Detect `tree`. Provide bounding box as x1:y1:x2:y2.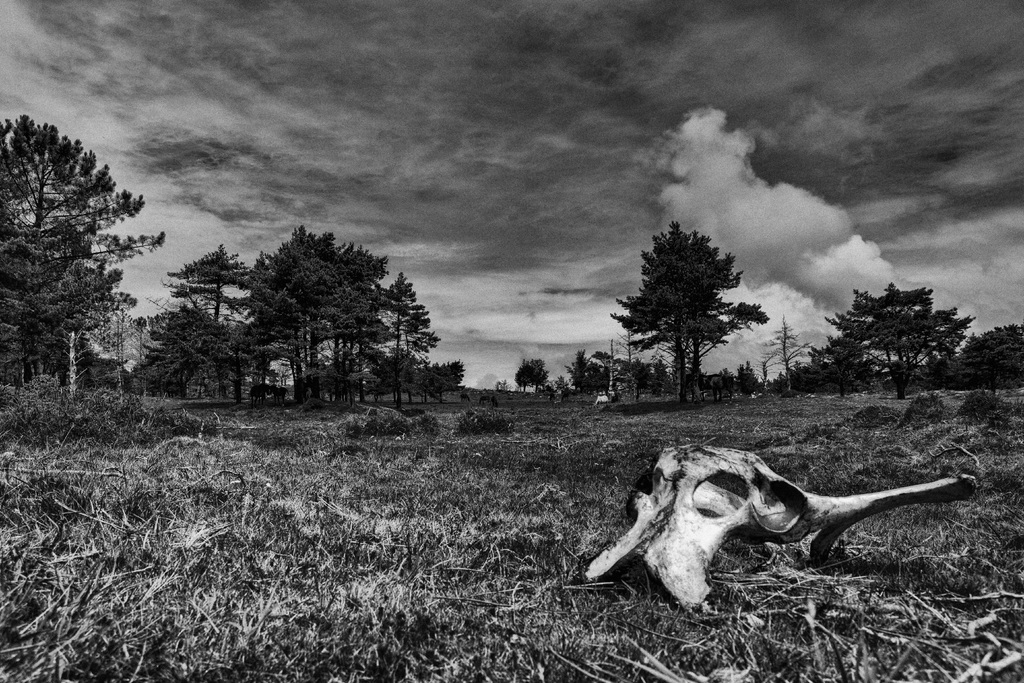
511:354:547:392.
